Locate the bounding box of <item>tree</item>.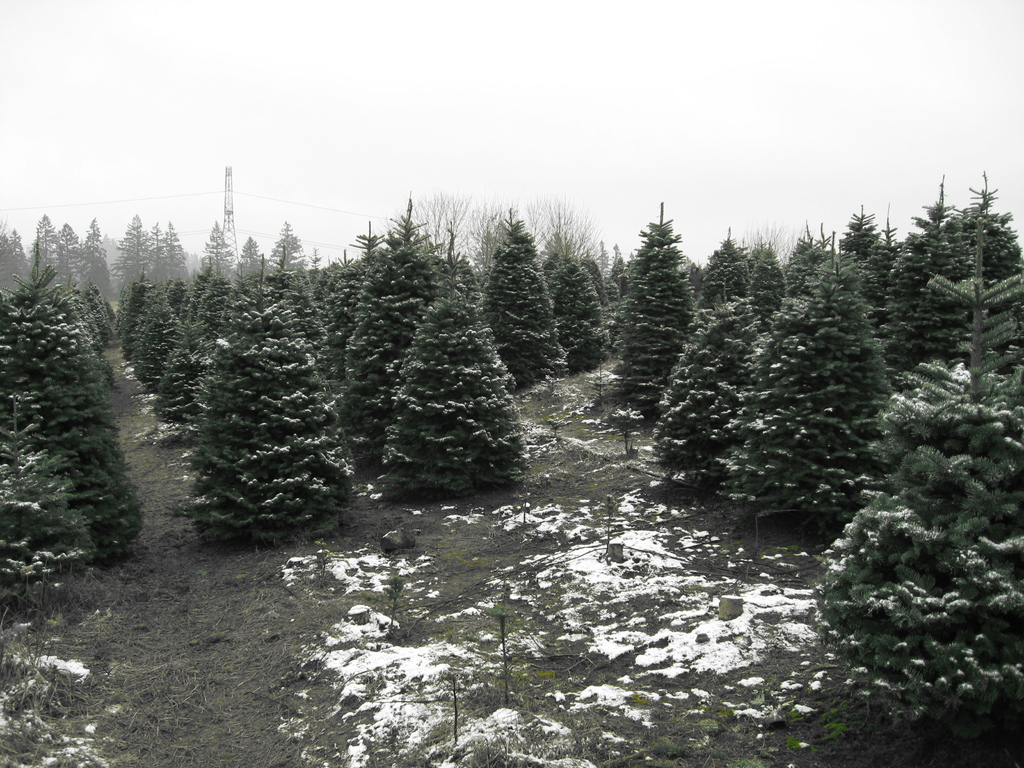
Bounding box: 488:212:572:371.
